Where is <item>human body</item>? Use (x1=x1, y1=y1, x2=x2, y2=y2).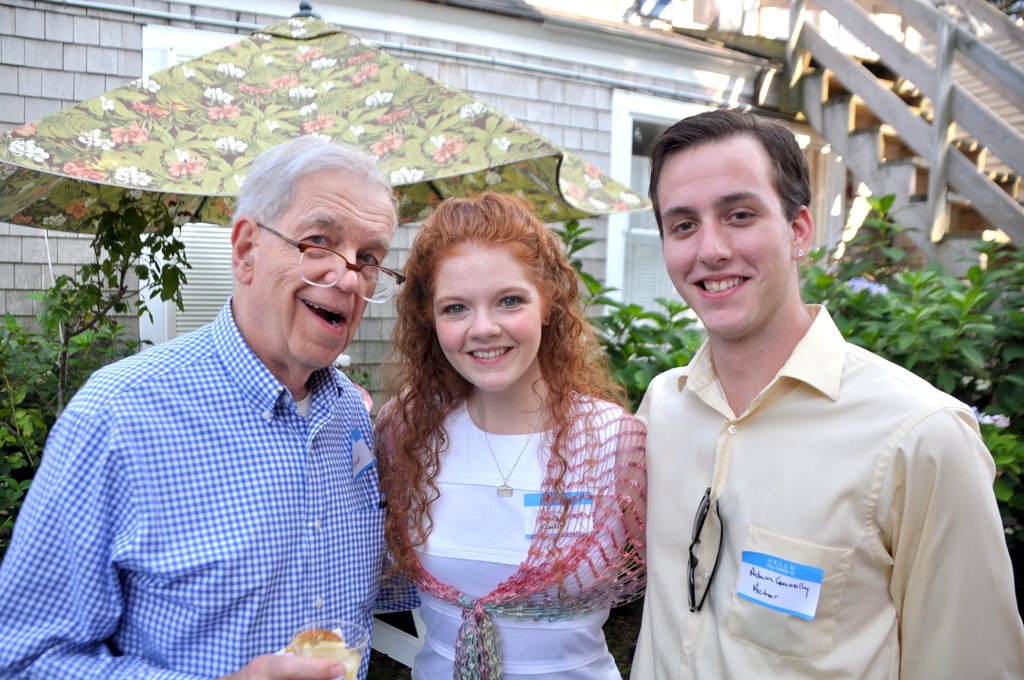
(x1=362, y1=222, x2=655, y2=660).
